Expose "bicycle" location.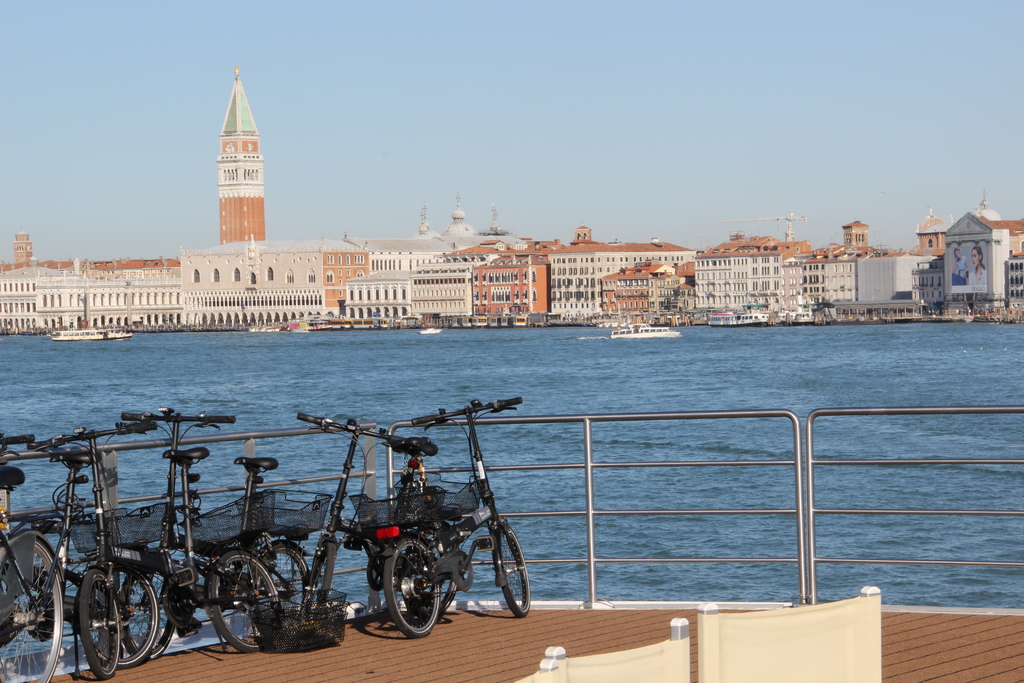
Exposed at l=296, t=413, r=462, b=628.
